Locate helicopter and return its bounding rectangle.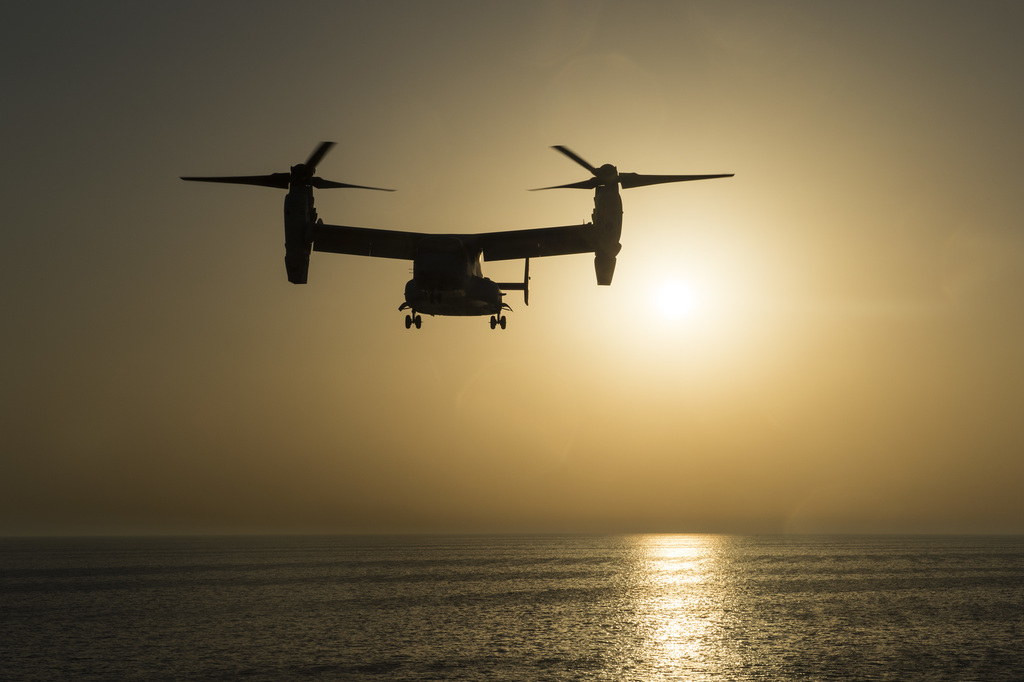
[left=178, top=111, right=760, bottom=337].
